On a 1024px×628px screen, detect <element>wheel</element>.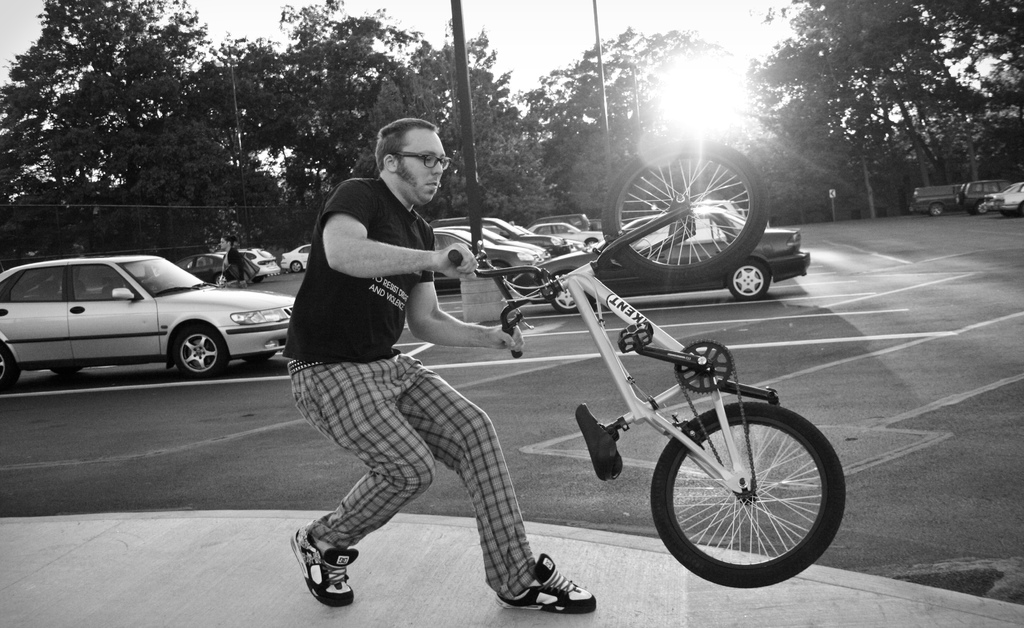
178:324:225:379.
